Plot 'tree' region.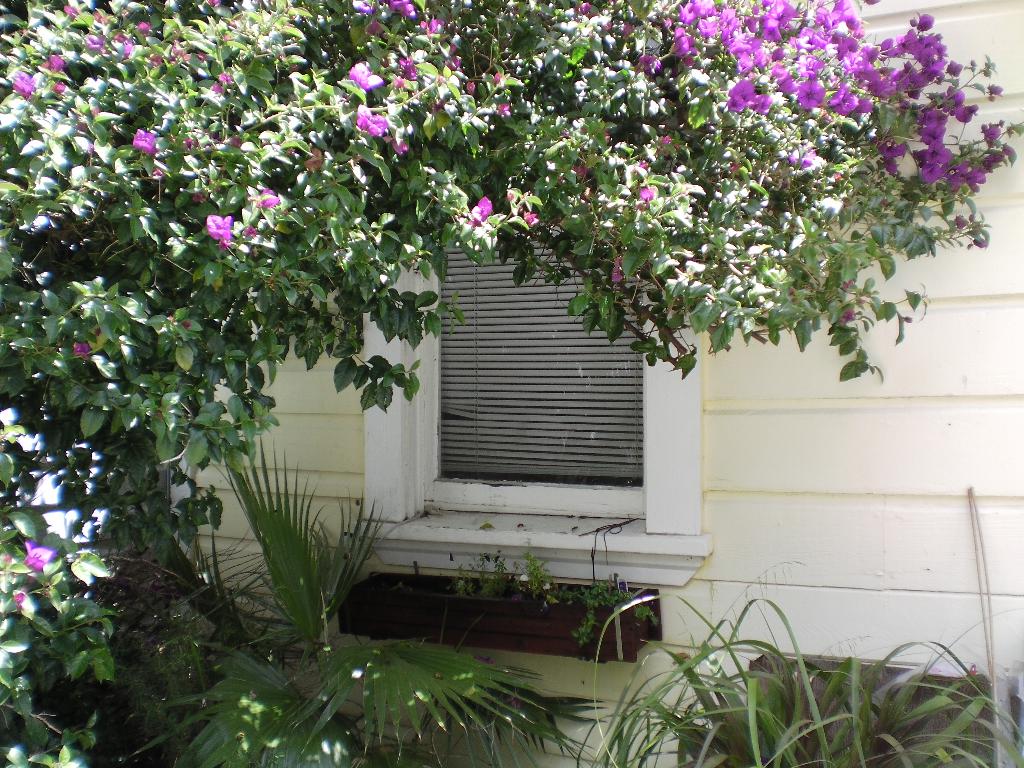
Plotted at locate(0, 0, 1023, 767).
